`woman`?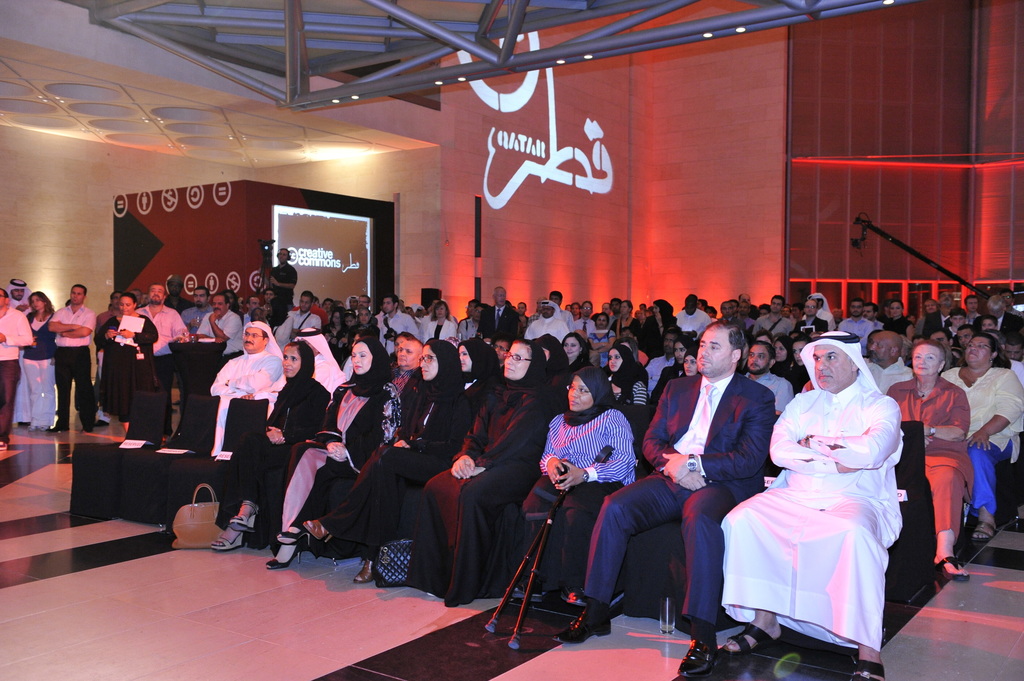
<bbox>929, 335, 1023, 538</bbox>
